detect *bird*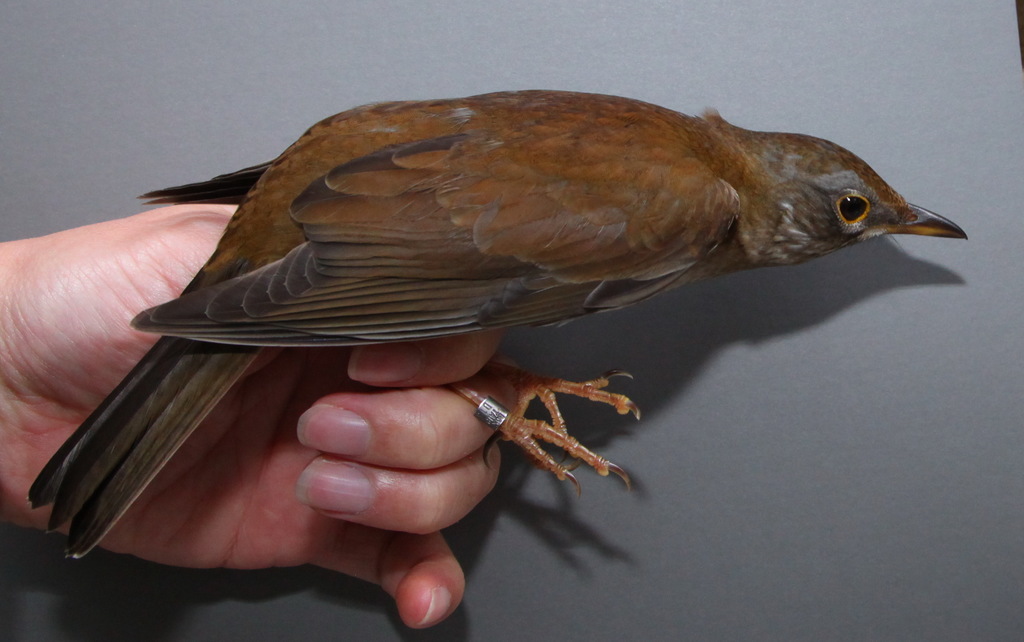
Rect(64, 103, 918, 520)
